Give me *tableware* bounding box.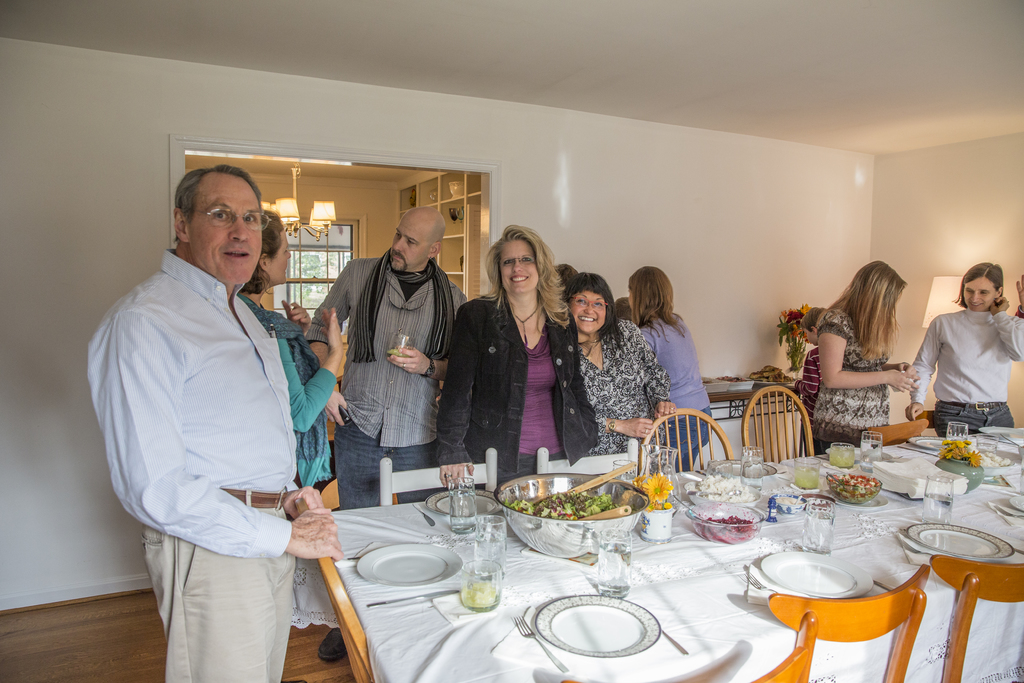
pyautogui.locateOnScreen(975, 431, 996, 476).
